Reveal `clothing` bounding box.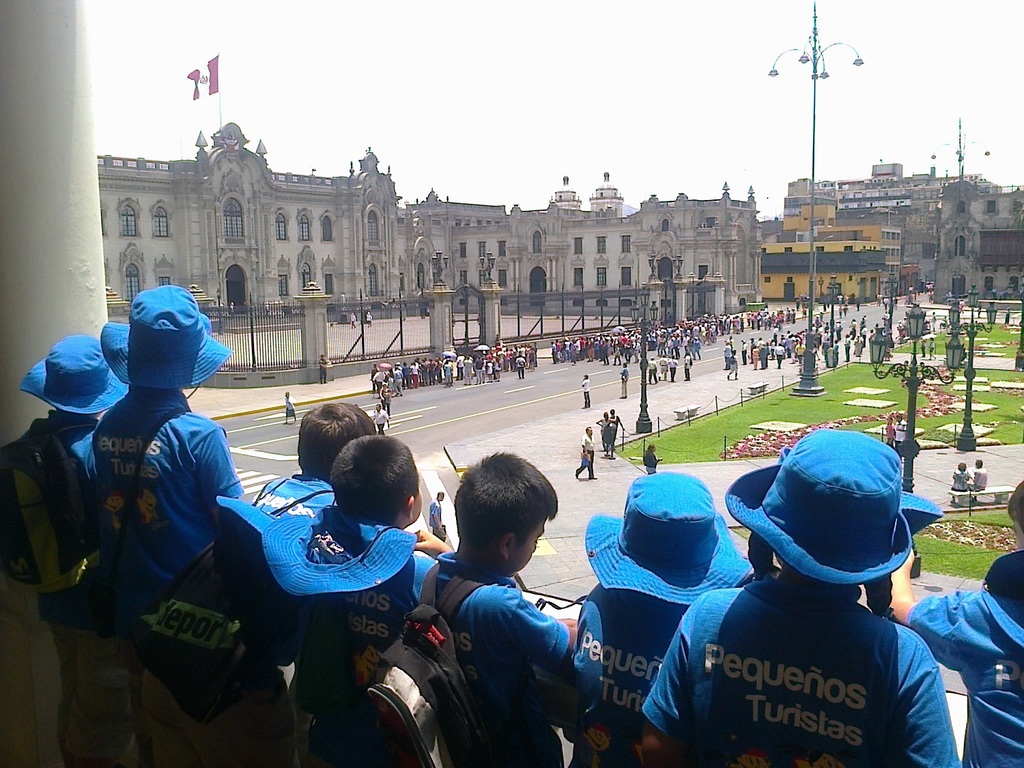
Revealed: x1=424 y1=494 x2=446 y2=537.
